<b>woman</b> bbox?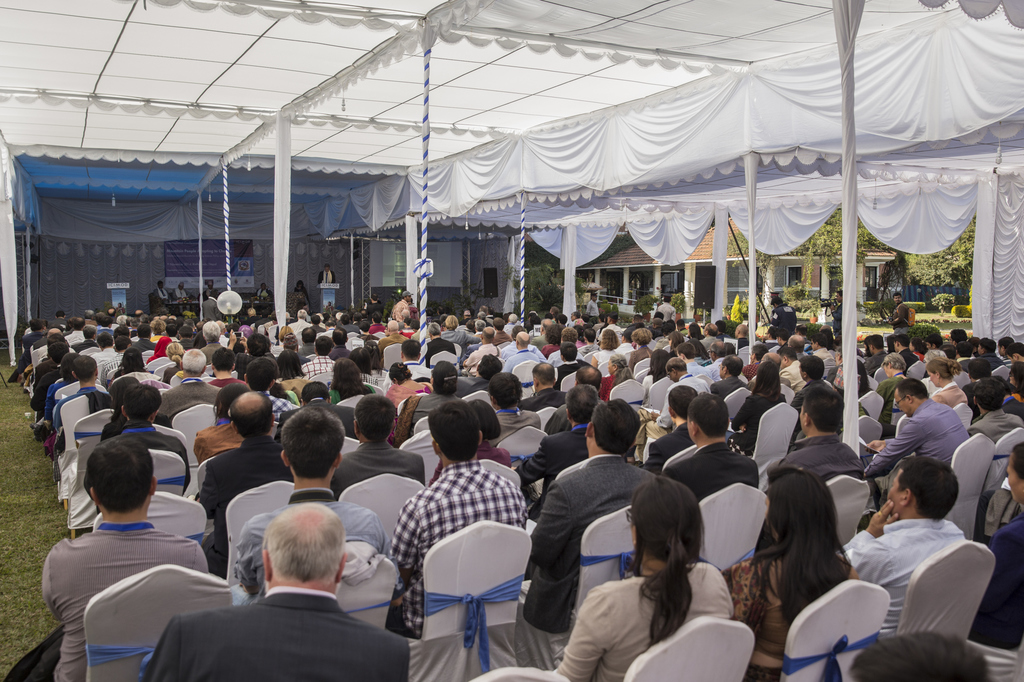
x1=600 y1=355 x2=634 y2=400
